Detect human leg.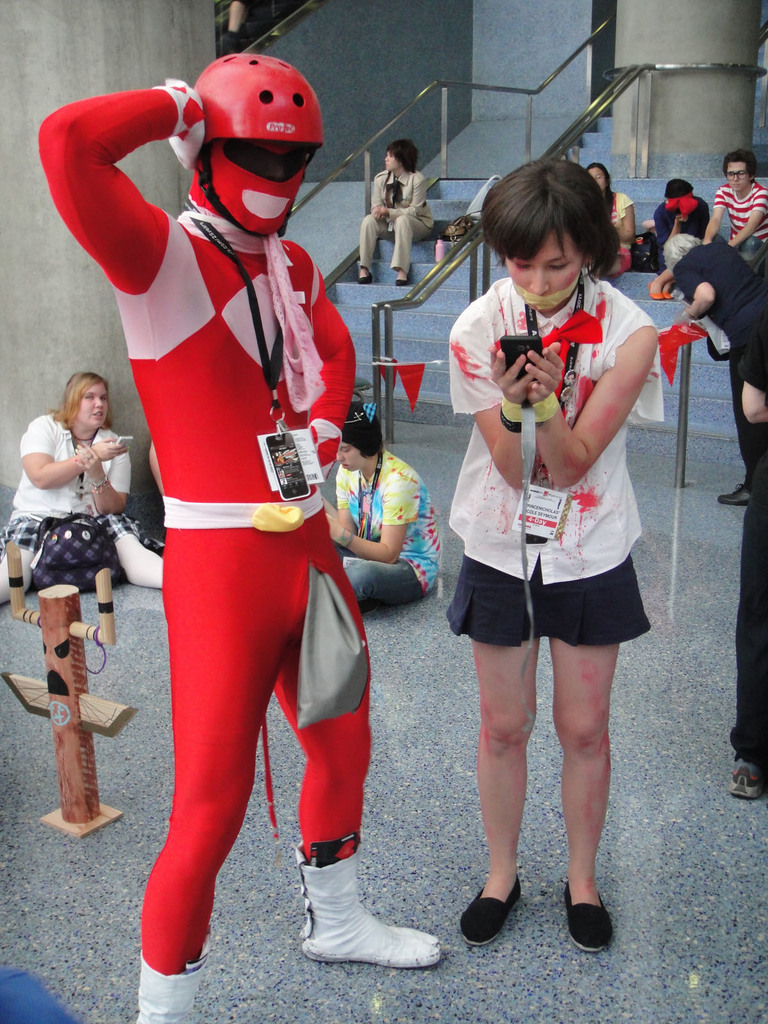
Detected at [722,351,760,500].
